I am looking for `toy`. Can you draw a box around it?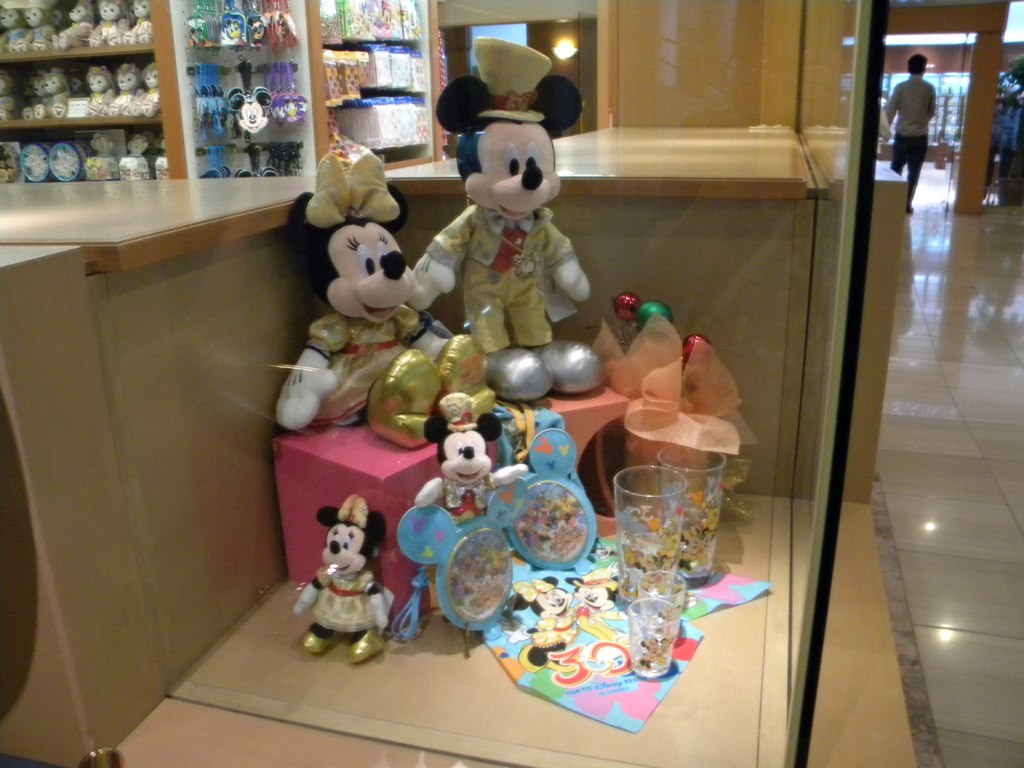
Sure, the bounding box is bbox=(106, 63, 141, 109).
